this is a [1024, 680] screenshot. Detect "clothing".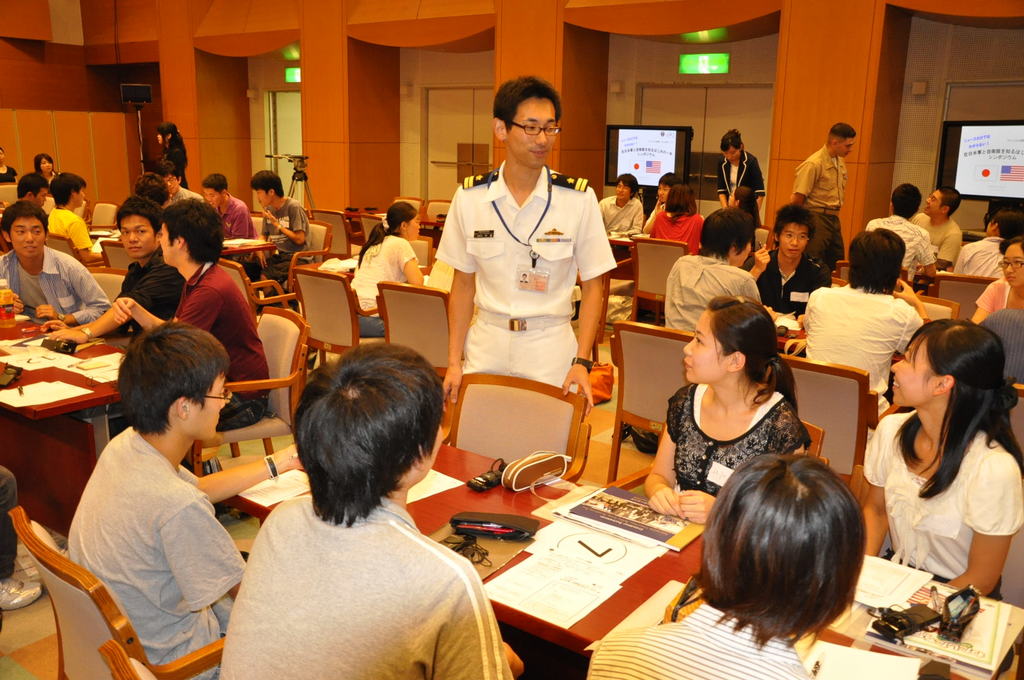
<box>712,149,765,219</box>.
